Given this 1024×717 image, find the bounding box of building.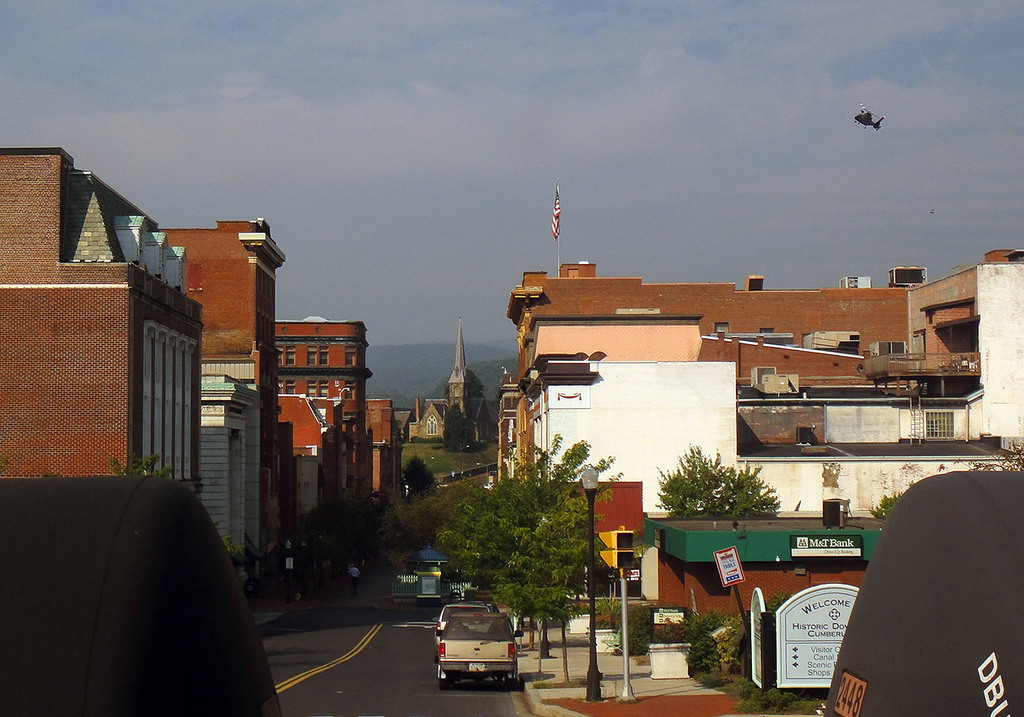
<box>404,311,497,457</box>.
